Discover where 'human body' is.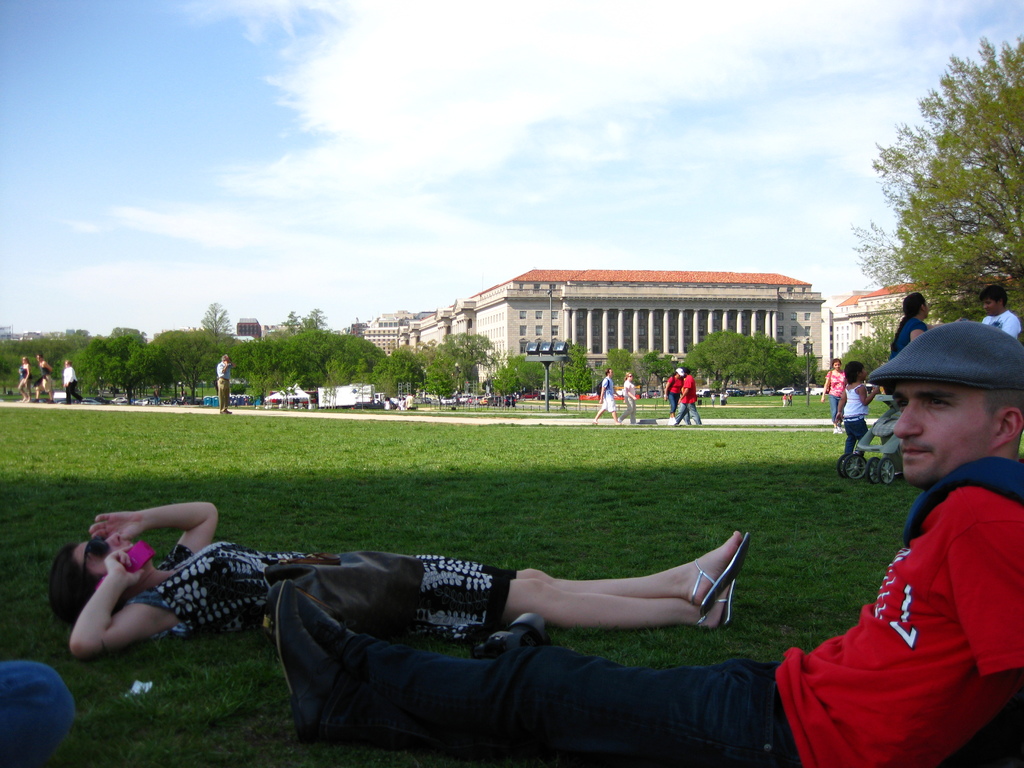
Discovered at [660, 371, 697, 429].
